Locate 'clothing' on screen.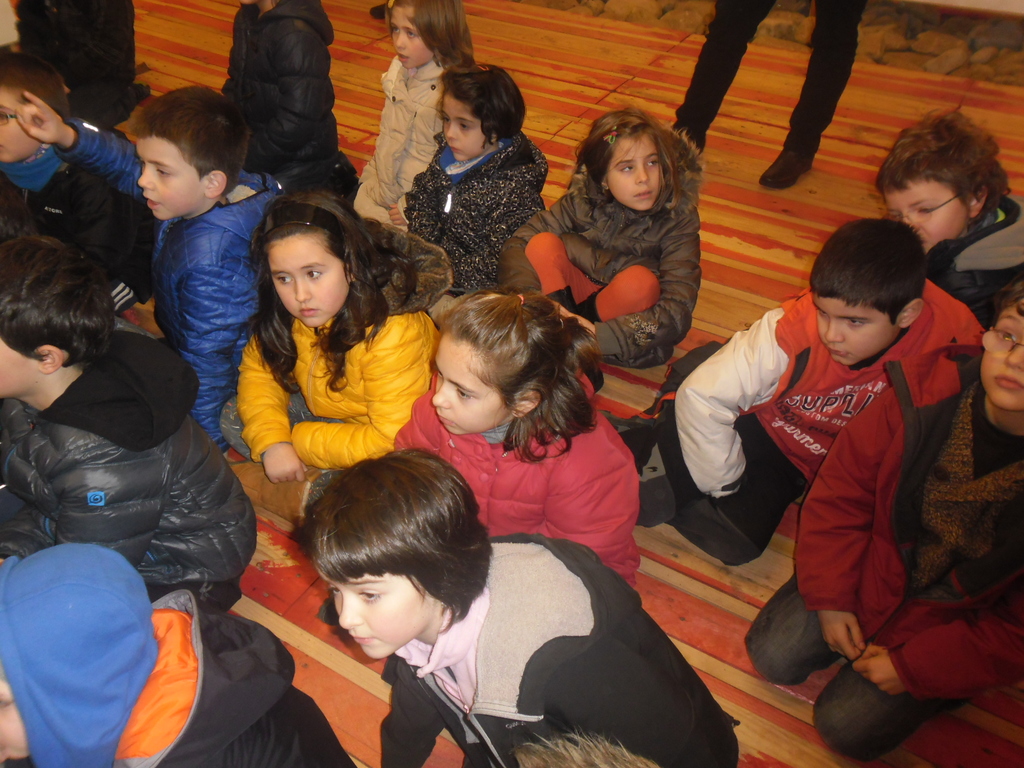
On screen at [x1=10, y1=0, x2=139, y2=124].
